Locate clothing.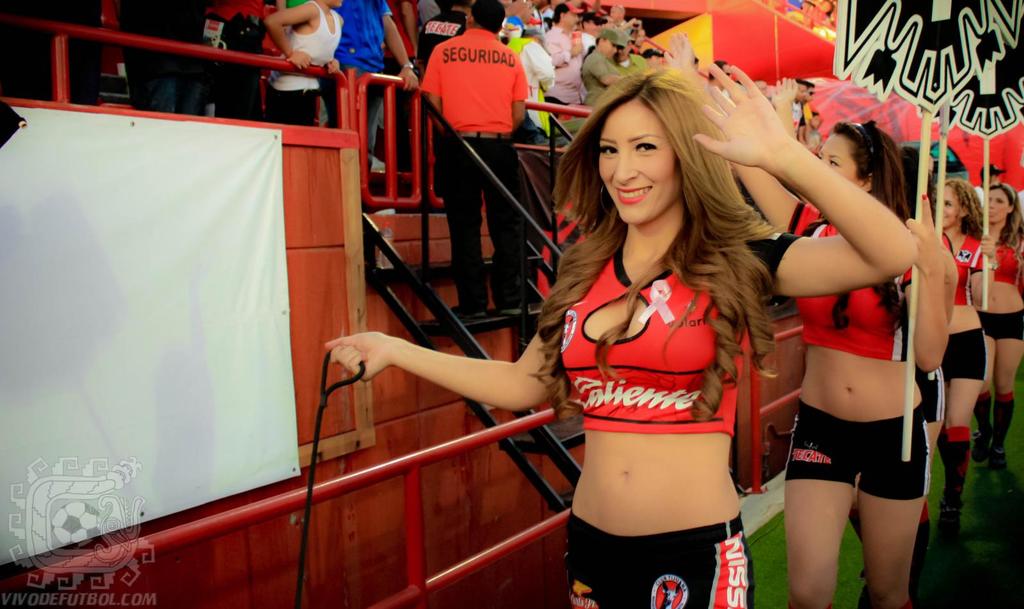
Bounding box: 260,0,336,115.
